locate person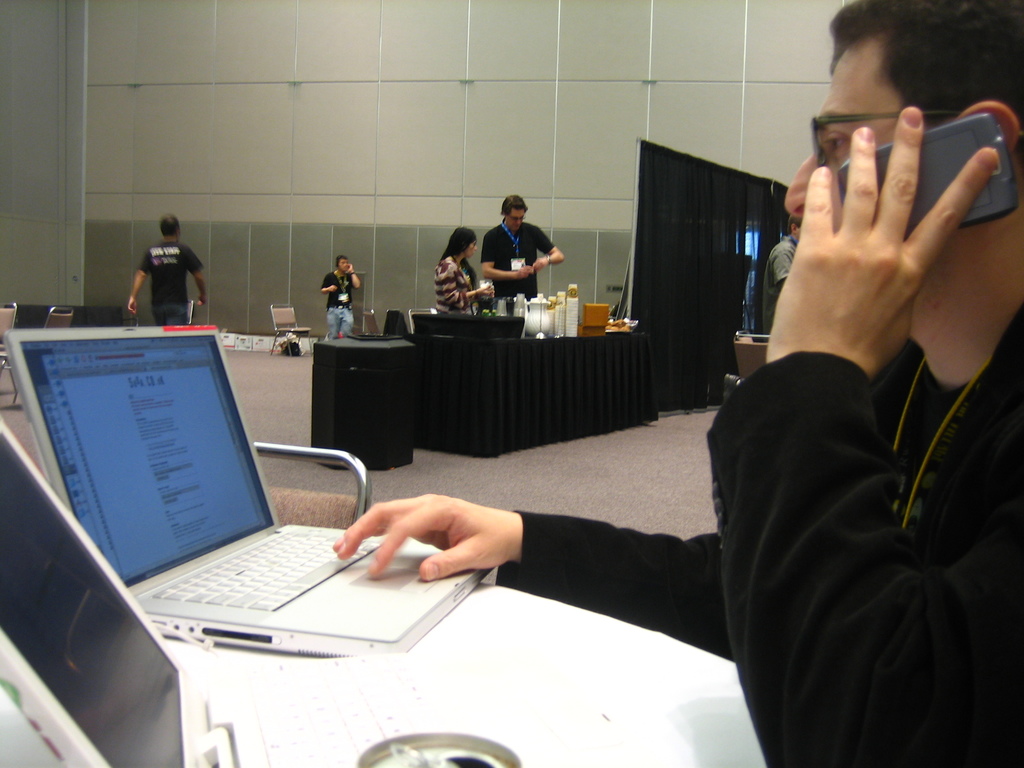
BBox(428, 224, 486, 307)
